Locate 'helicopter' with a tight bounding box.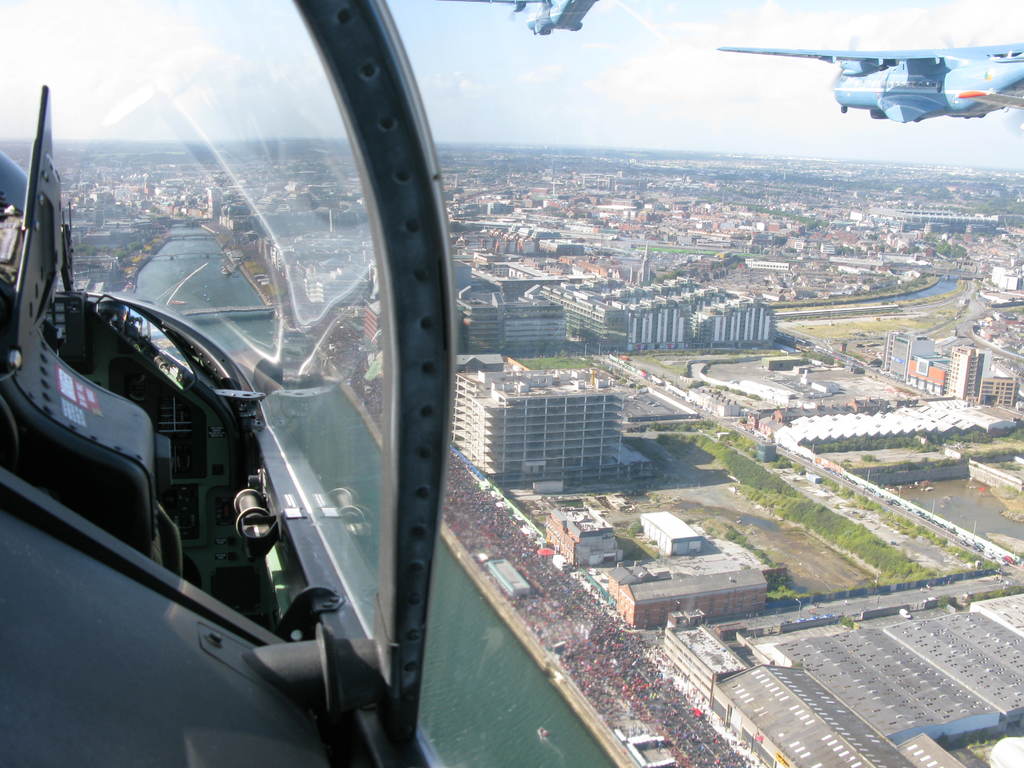
left=0, top=0, right=1023, bottom=767.
